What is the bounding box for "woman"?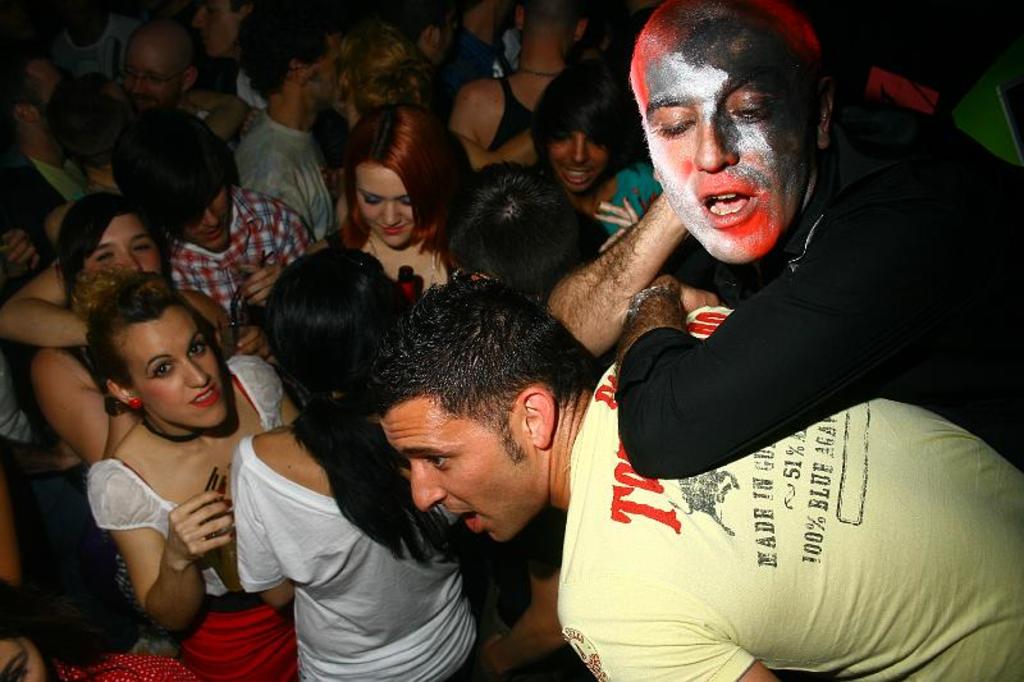
pyautogui.locateOnScreen(67, 271, 303, 681).
